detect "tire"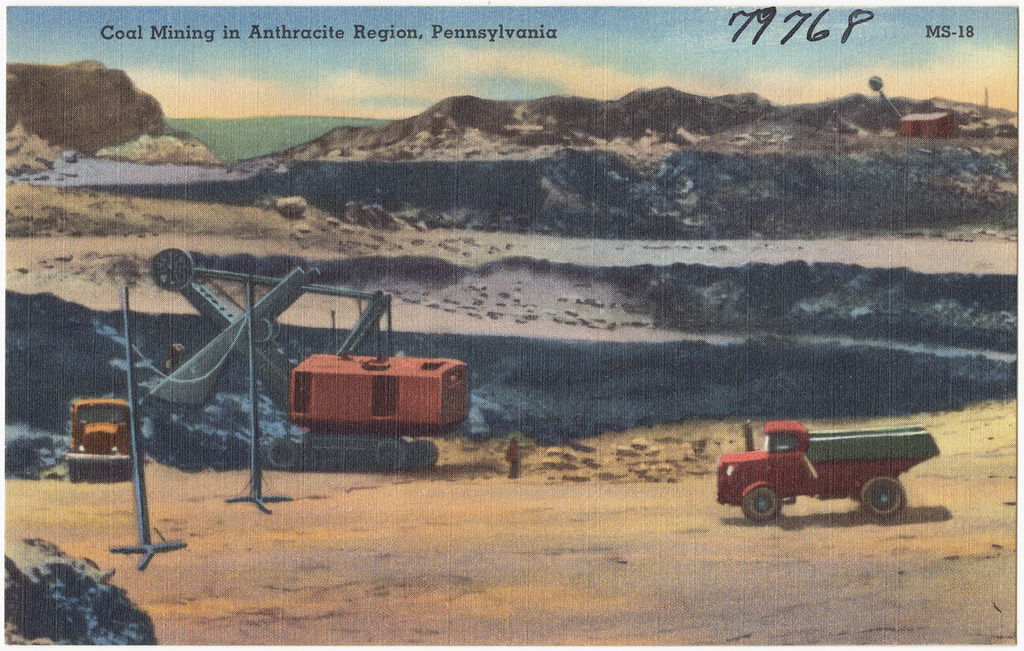
{"x1": 373, "y1": 435, "x2": 410, "y2": 473}
